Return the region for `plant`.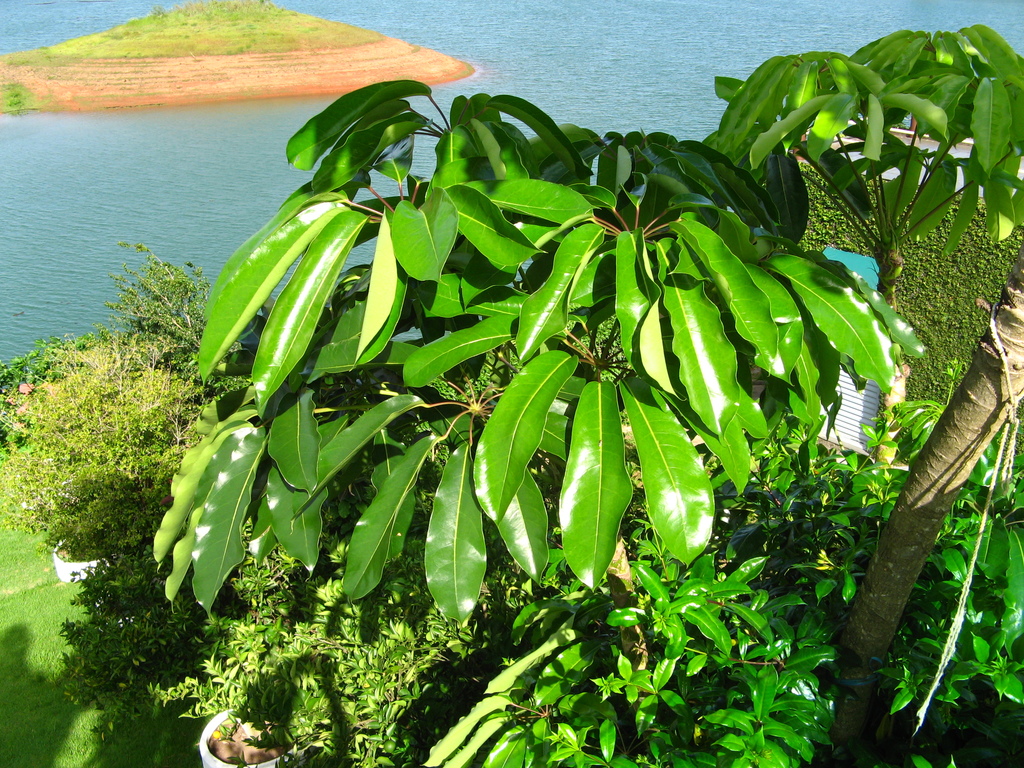
[left=150, top=20, right=1023, bottom=629].
